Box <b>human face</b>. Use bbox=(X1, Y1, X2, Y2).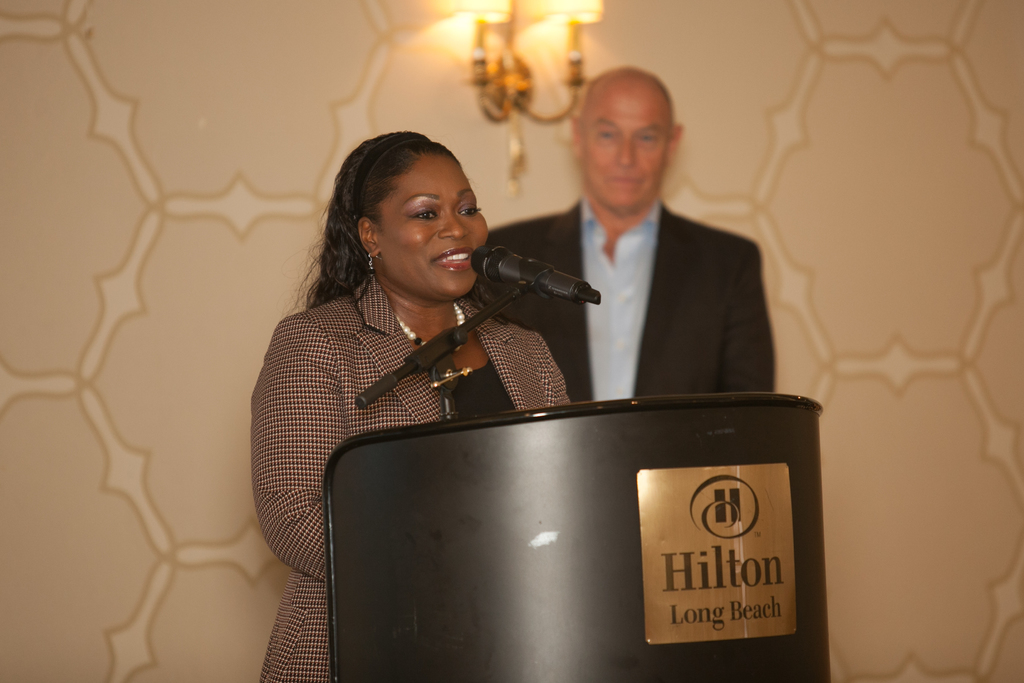
bbox=(580, 77, 671, 215).
